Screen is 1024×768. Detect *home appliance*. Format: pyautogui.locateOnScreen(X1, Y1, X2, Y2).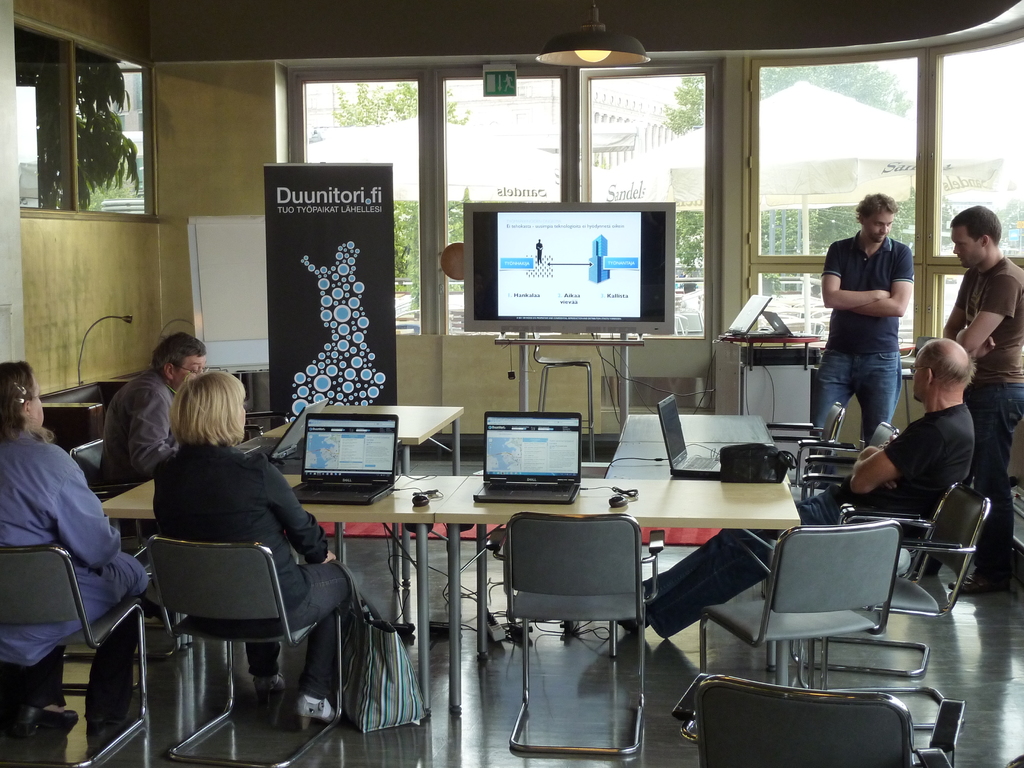
pyautogui.locateOnScreen(654, 395, 724, 481).
